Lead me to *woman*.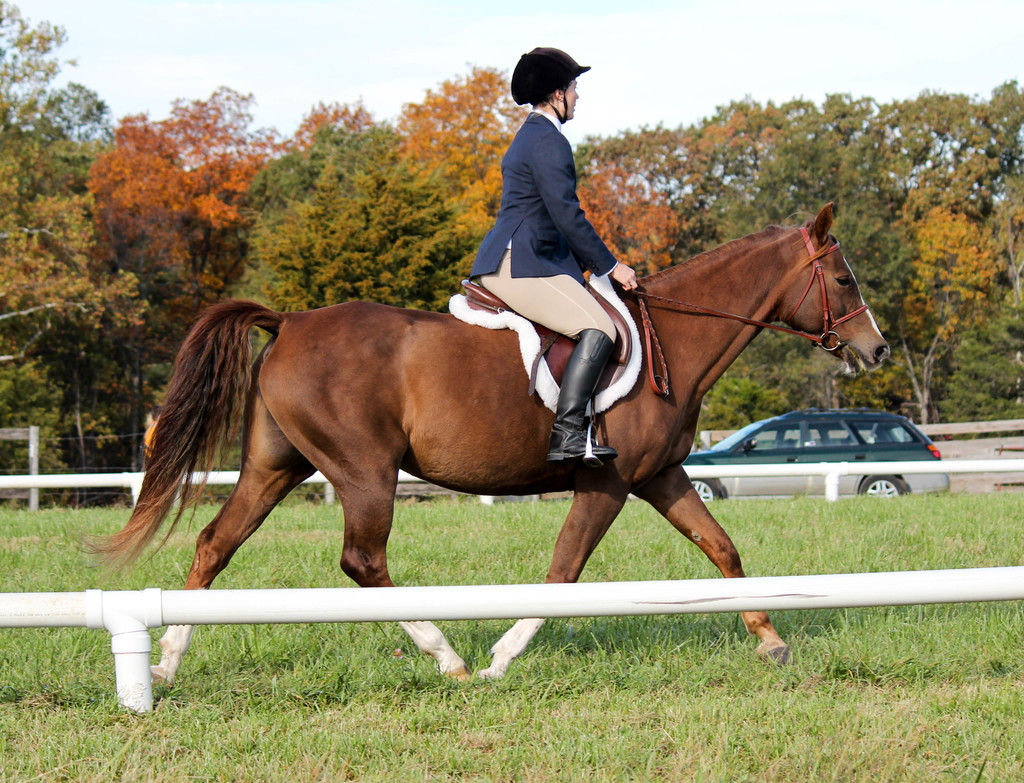
Lead to crop(464, 47, 639, 455).
